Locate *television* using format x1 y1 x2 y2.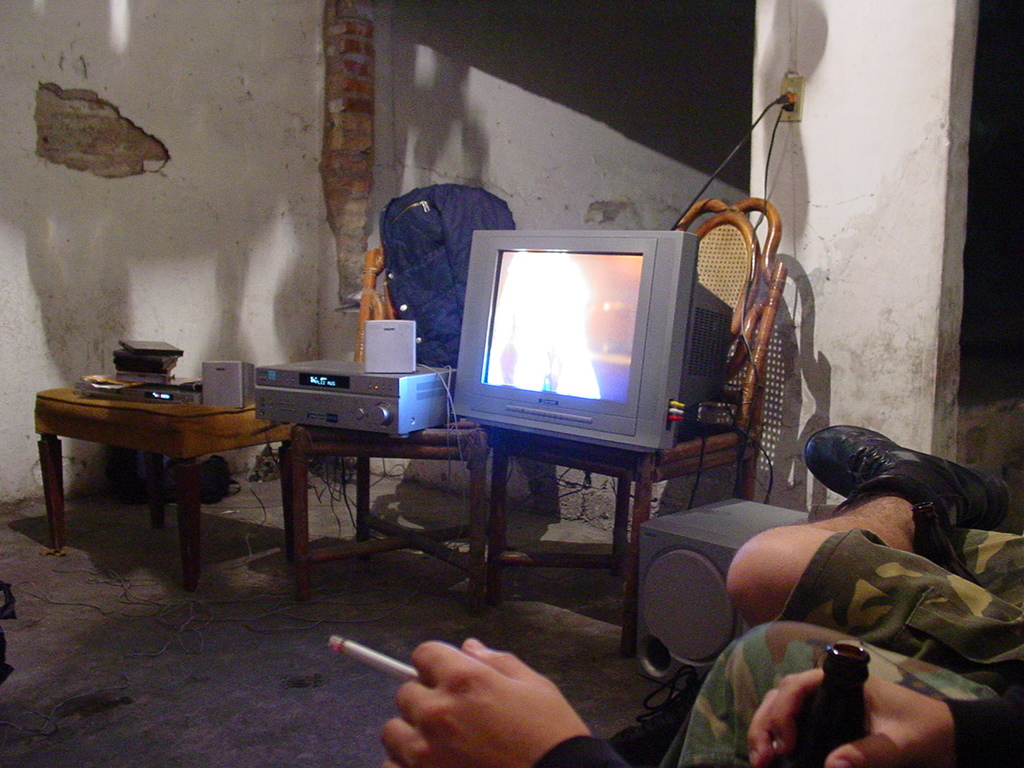
445 230 729 450.
